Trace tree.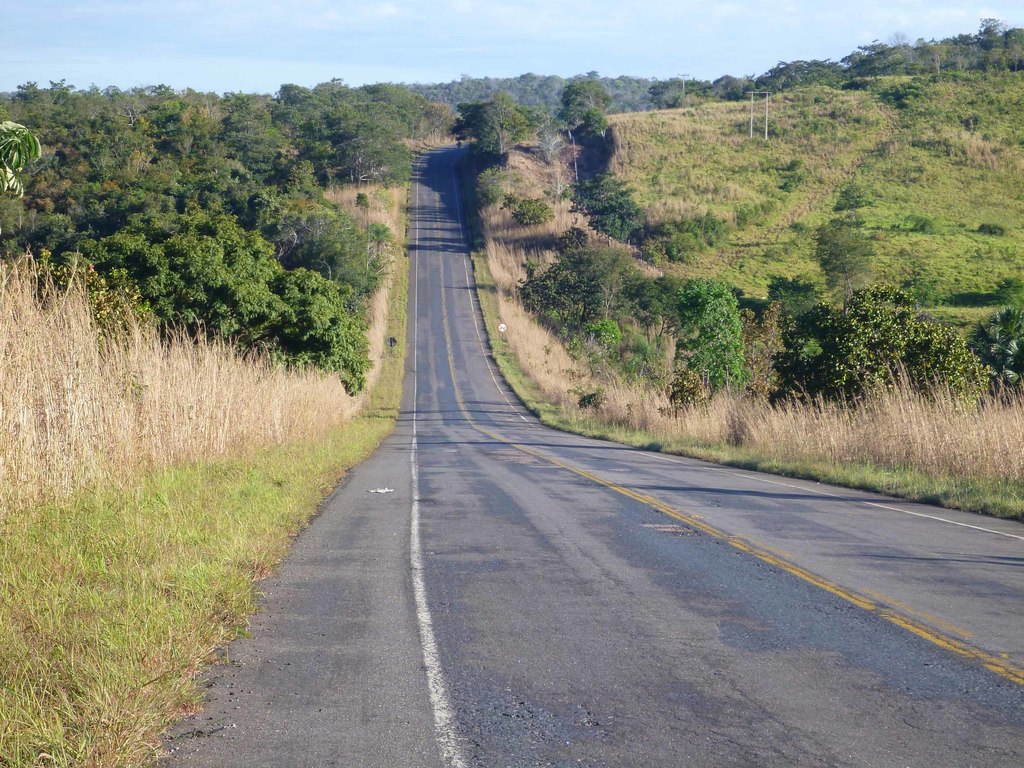
Traced to (0, 113, 29, 204).
